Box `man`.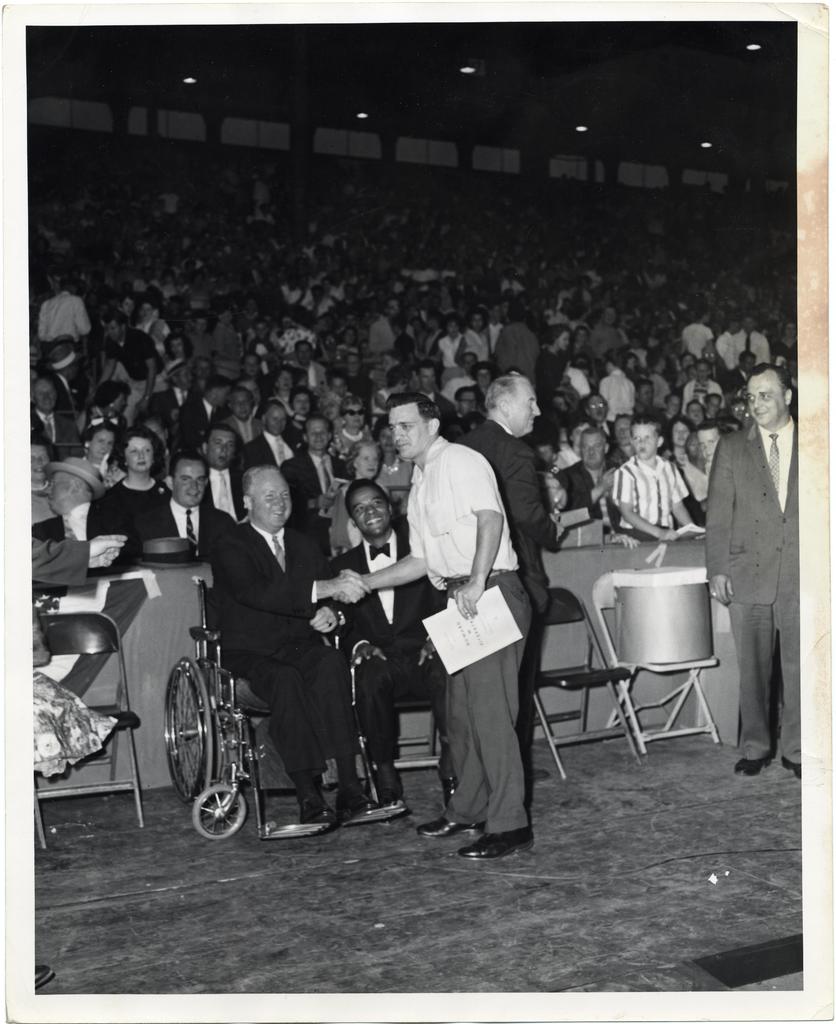
x1=26 y1=370 x2=88 y2=451.
